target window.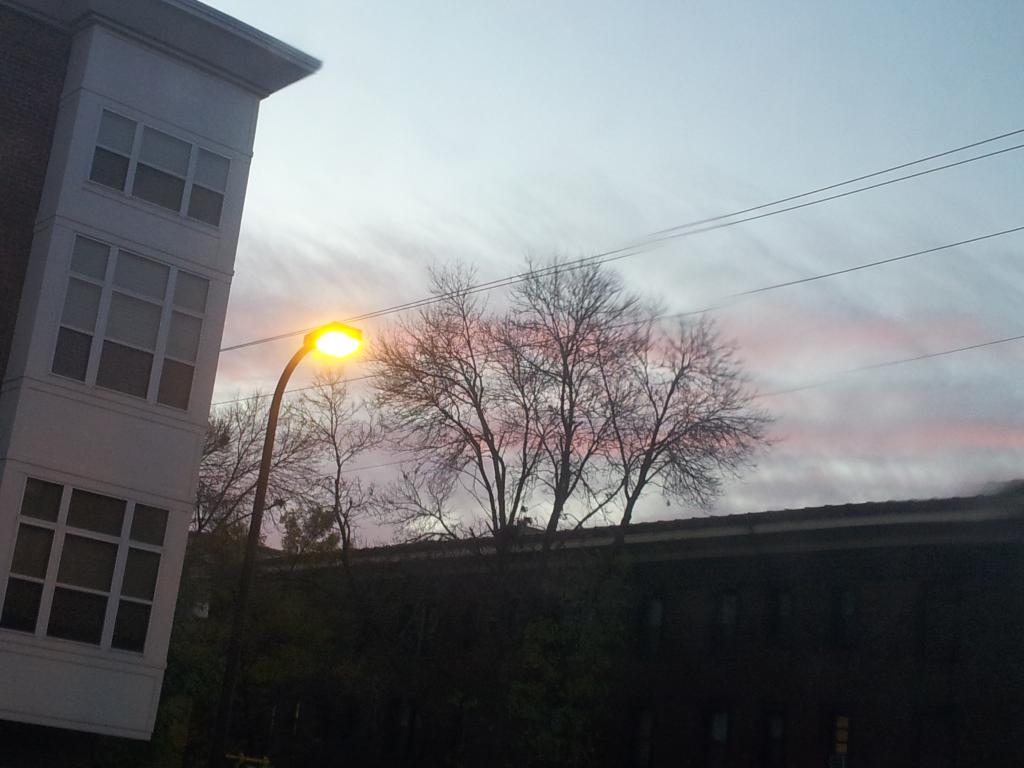
Target region: {"x1": 24, "y1": 447, "x2": 179, "y2": 686}.
